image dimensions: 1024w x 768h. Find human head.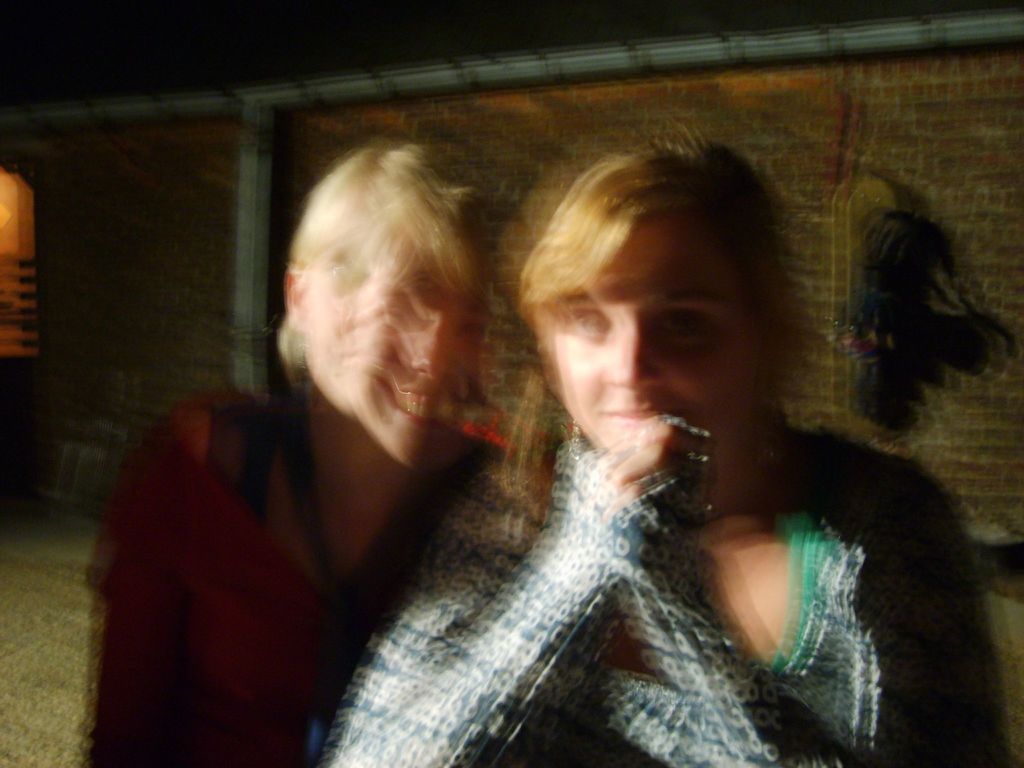
bbox=[506, 146, 800, 483].
